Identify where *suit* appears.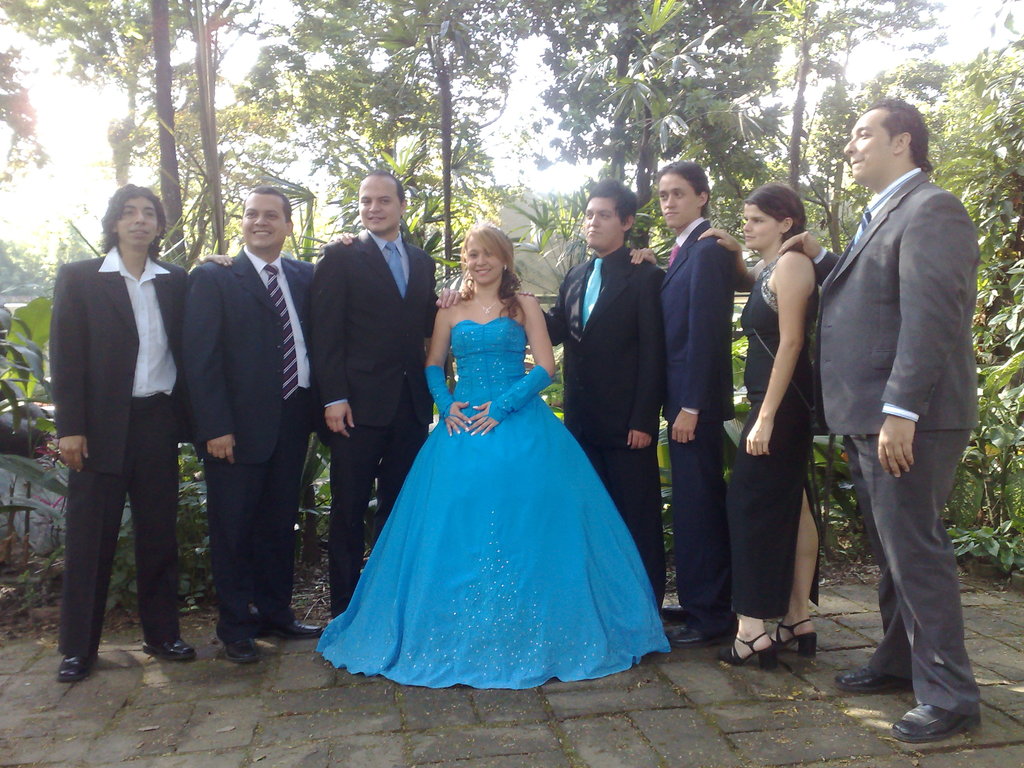
Appears at bbox=[811, 167, 982, 708].
